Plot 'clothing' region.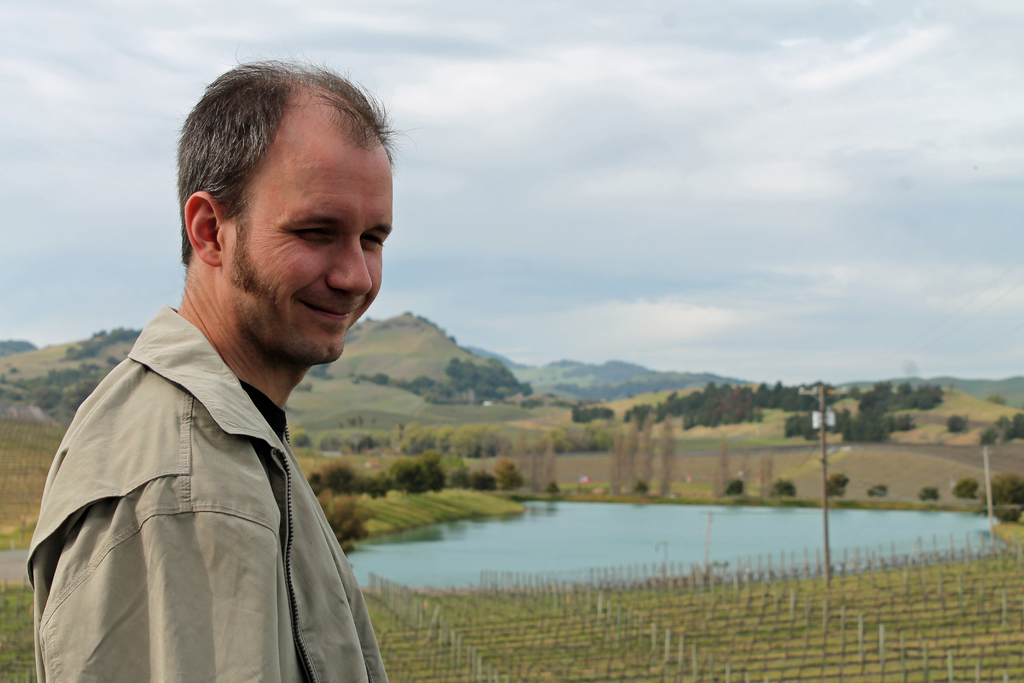
Plotted at <bbox>24, 268, 401, 676</bbox>.
